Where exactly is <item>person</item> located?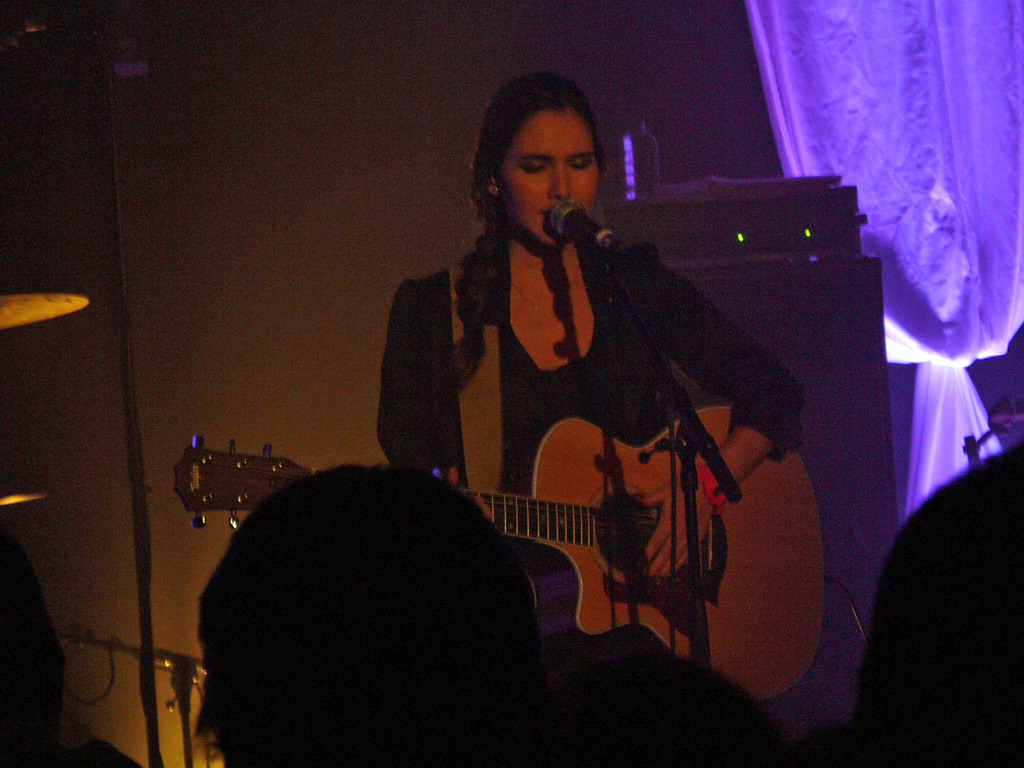
Its bounding box is locate(388, 88, 737, 650).
